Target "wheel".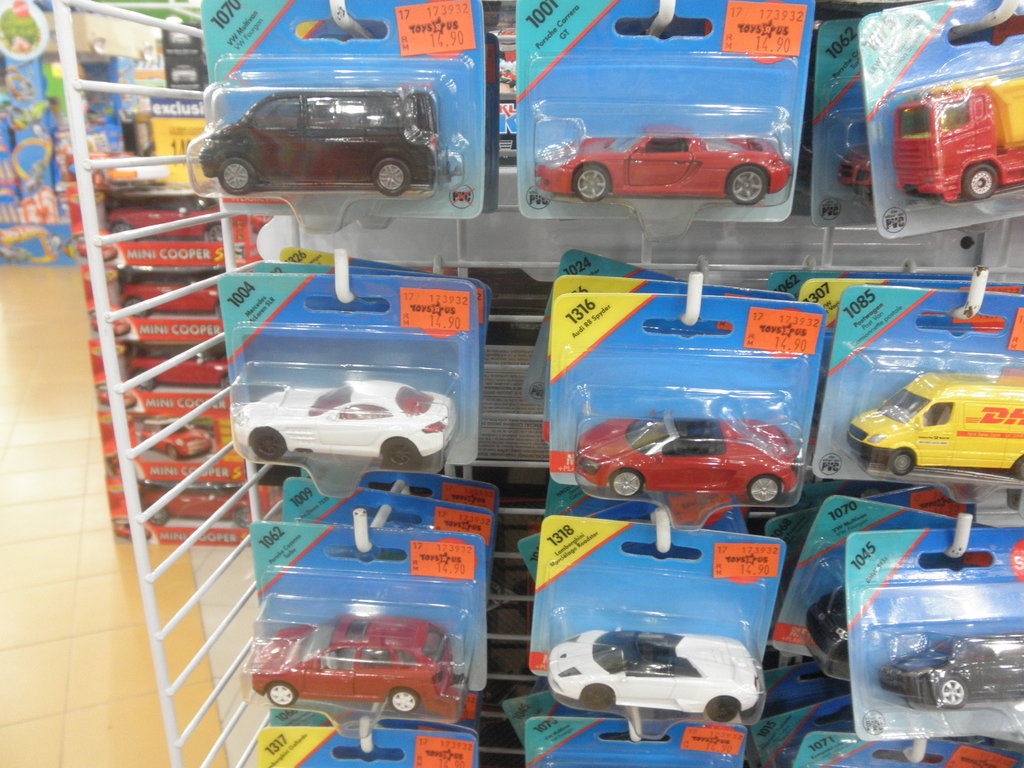
Target region: region(727, 169, 767, 205).
